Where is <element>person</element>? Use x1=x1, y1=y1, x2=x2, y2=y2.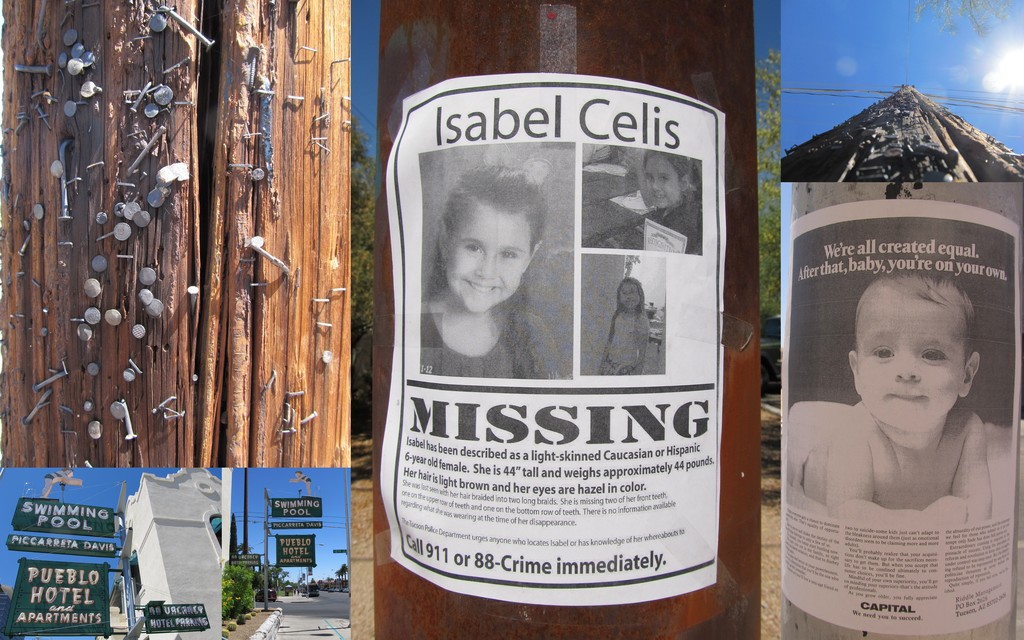
x1=608, y1=154, x2=701, y2=252.
